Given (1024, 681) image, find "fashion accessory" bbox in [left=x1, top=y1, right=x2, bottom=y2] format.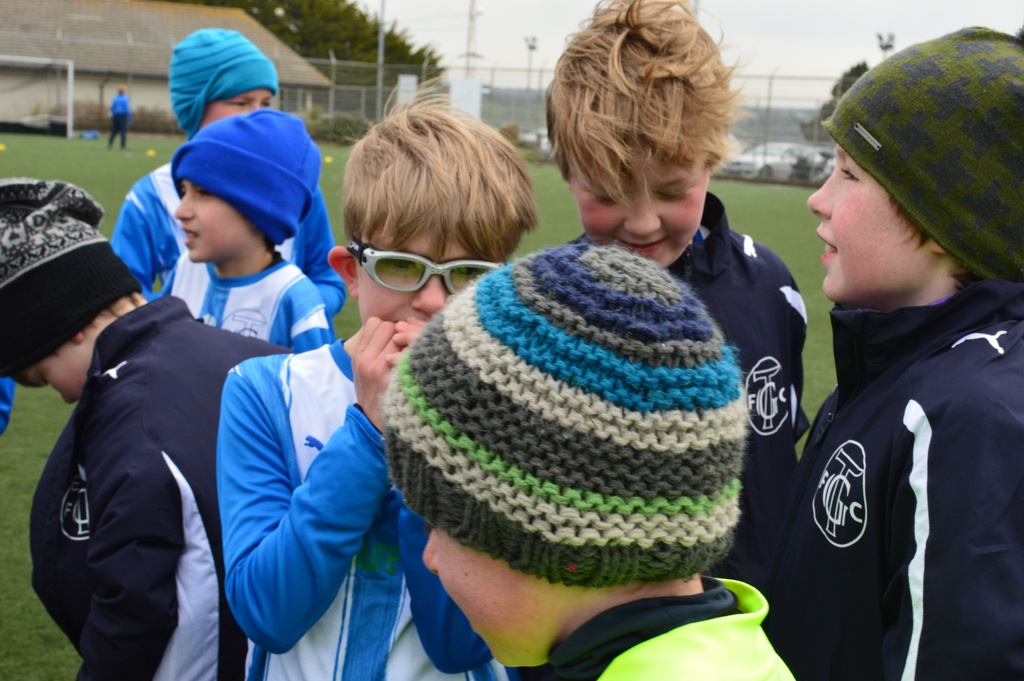
[left=820, top=24, right=1023, bottom=280].
